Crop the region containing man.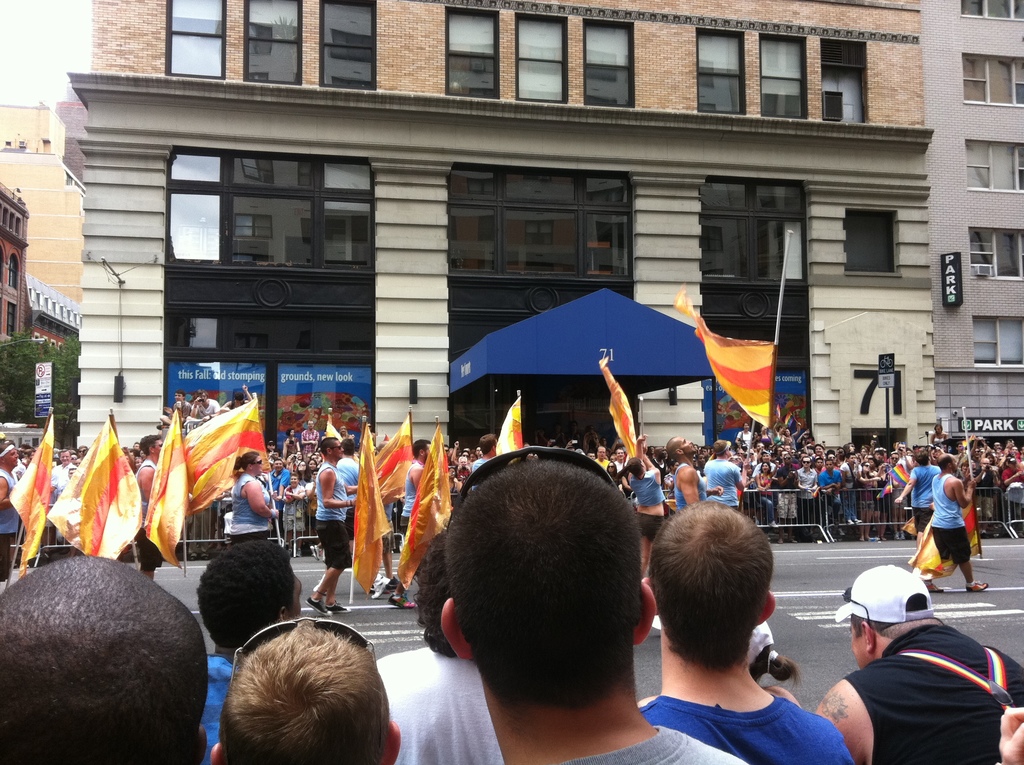
Crop region: [x1=440, y1=446, x2=749, y2=764].
